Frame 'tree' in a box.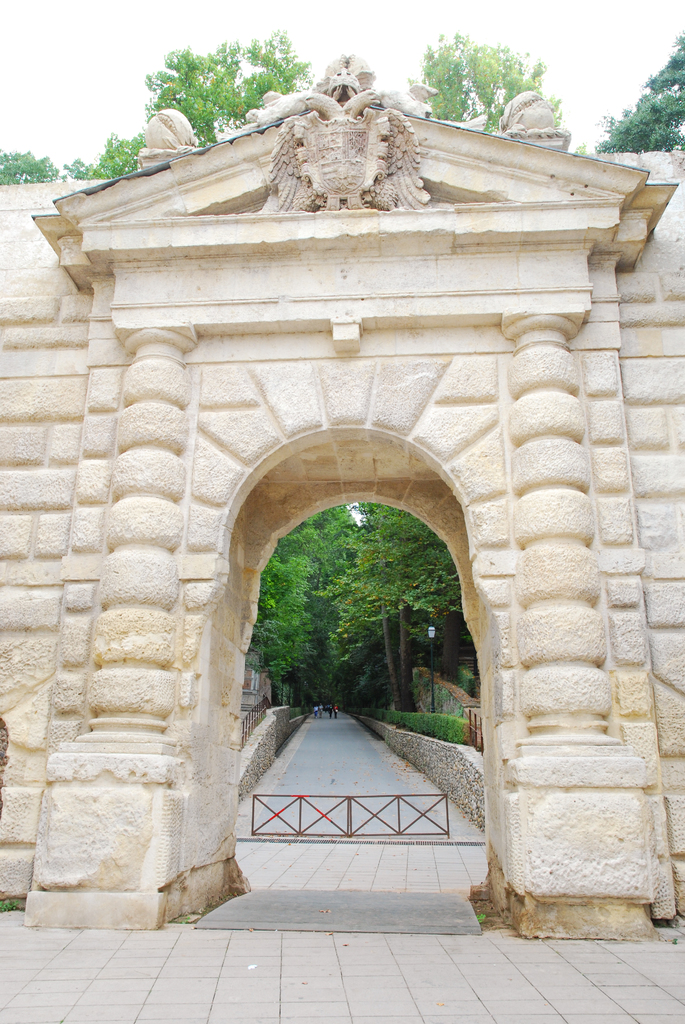
<region>595, 31, 684, 149</region>.
